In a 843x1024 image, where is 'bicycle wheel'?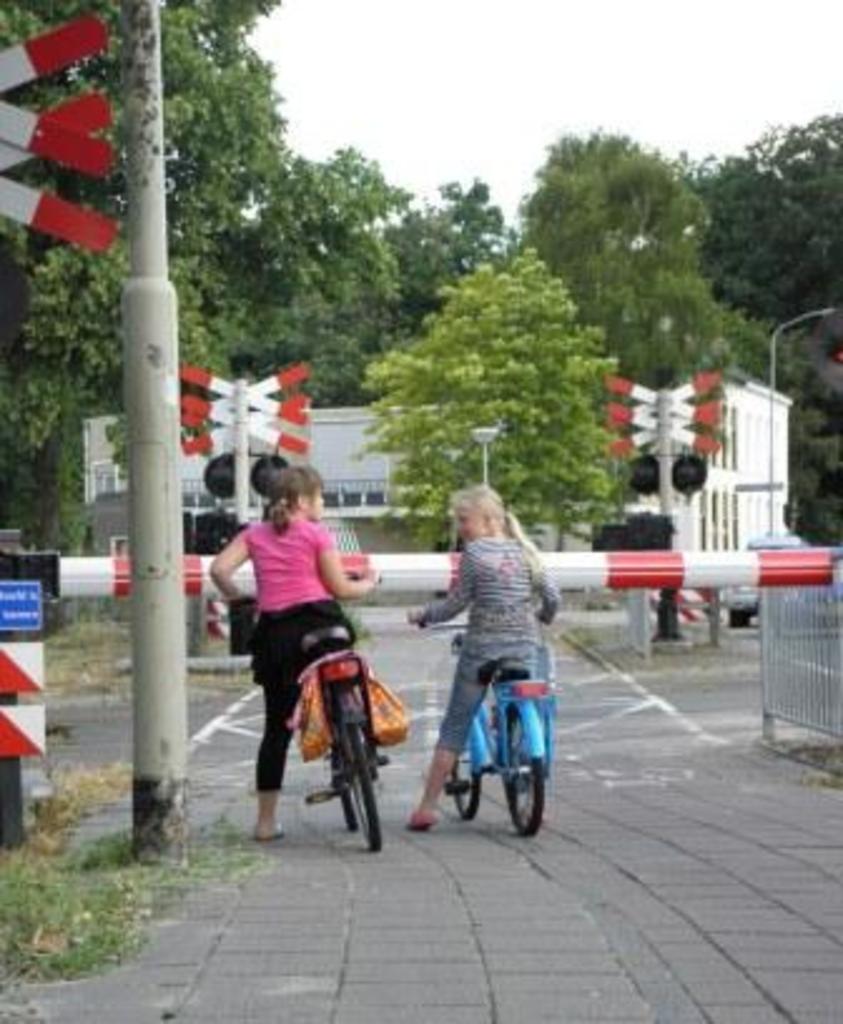
bbox(336, 720, 389, 851).
